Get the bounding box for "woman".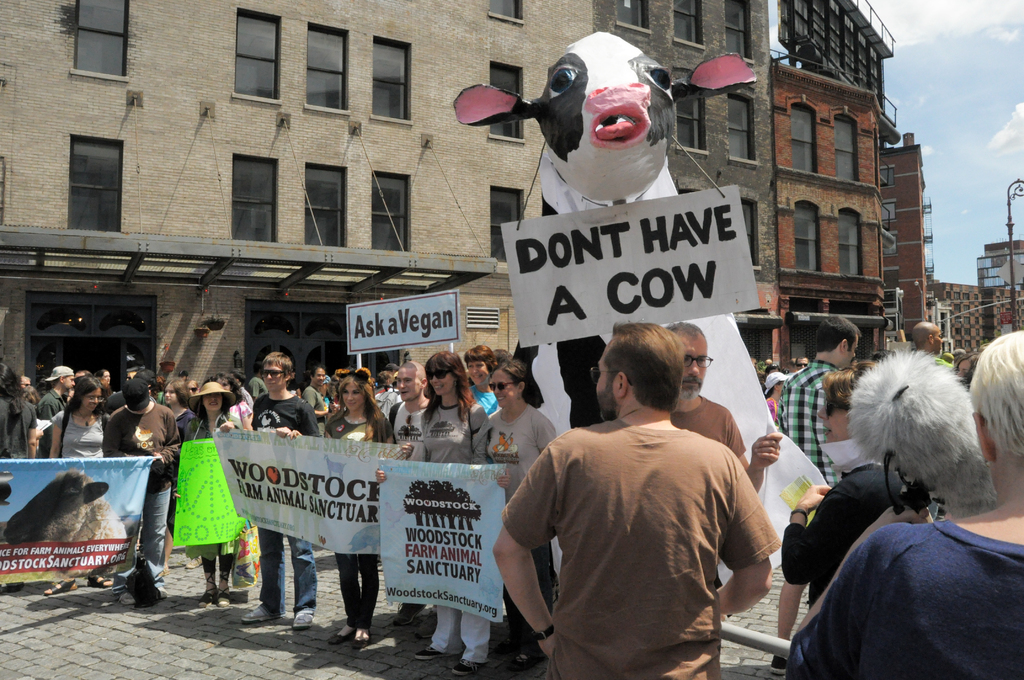
left=786, top=324, right=1023, bottom=679.
